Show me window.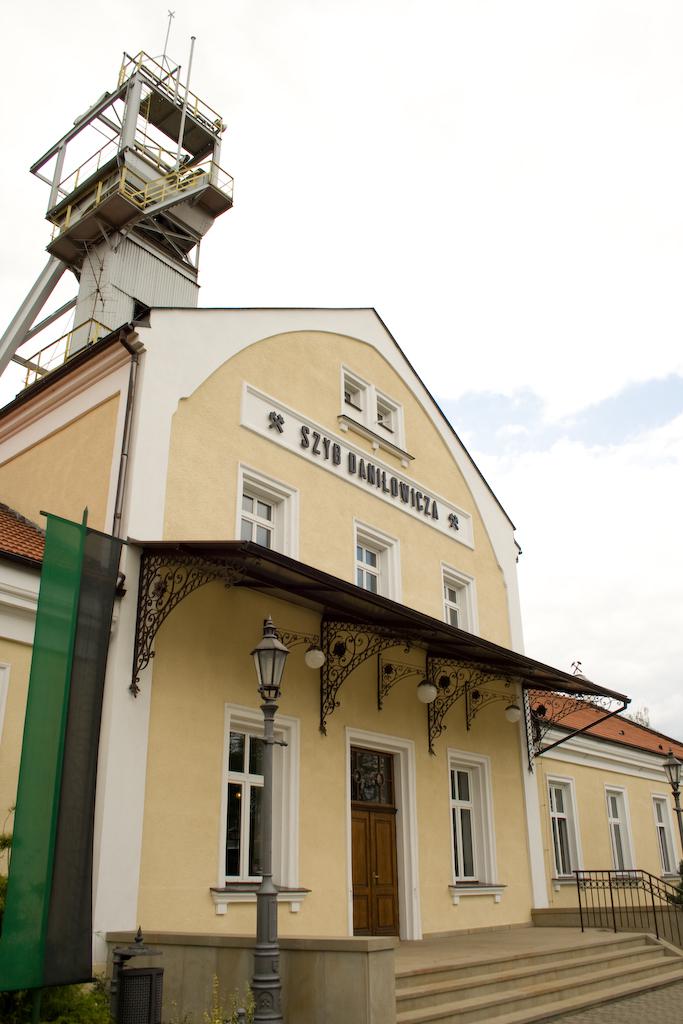
window is here: rect(343, 391, 359, 405).
